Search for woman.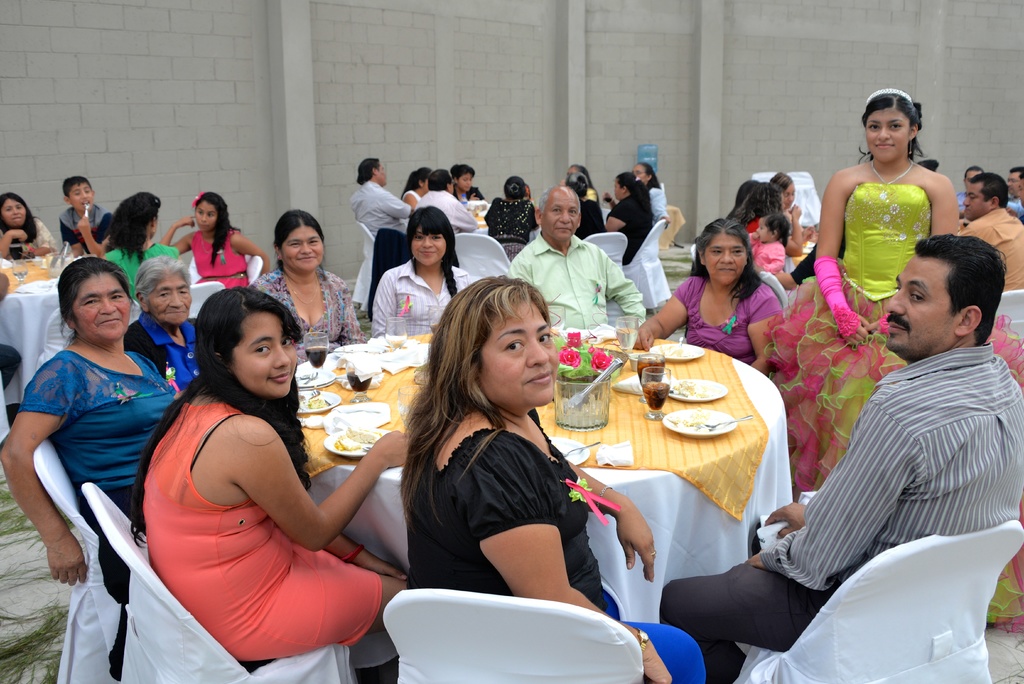
Found at 0, 256, 173, 681.
